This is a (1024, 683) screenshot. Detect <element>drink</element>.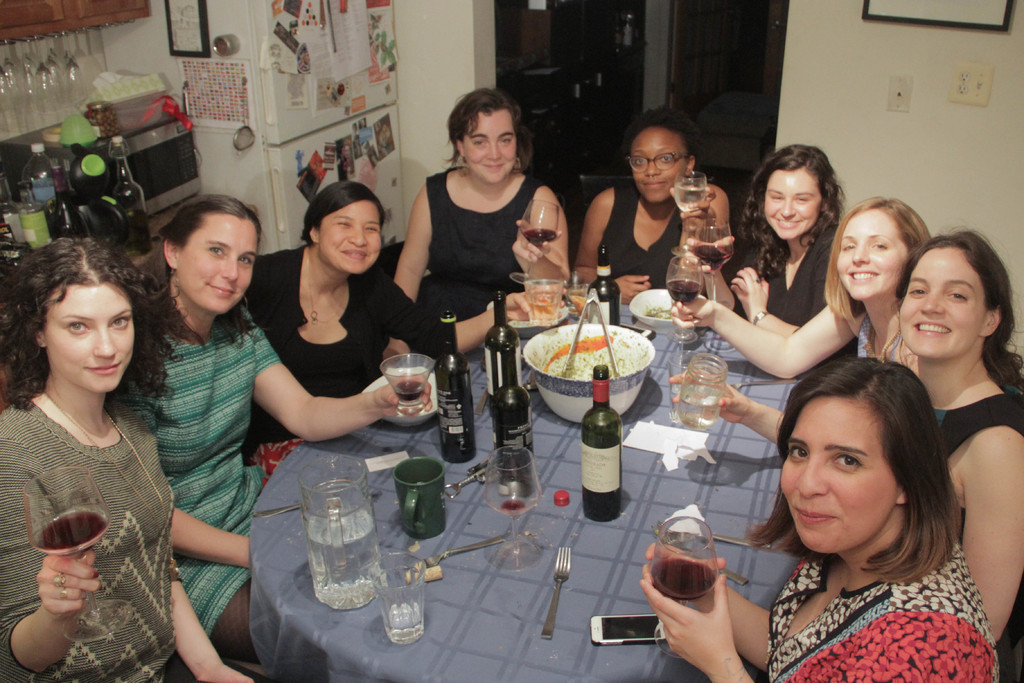
bbox=(39, 511, 108, 558).
